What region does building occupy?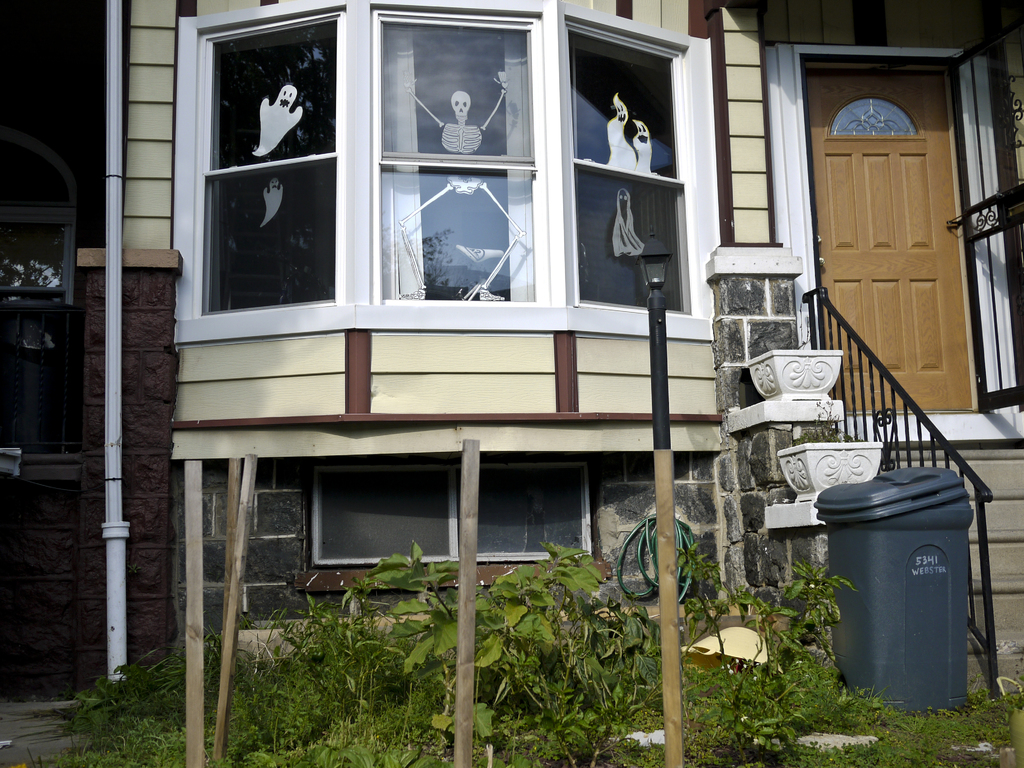
{"left": 0, "top": 0, "right": 1023, "bottom": 735}.
